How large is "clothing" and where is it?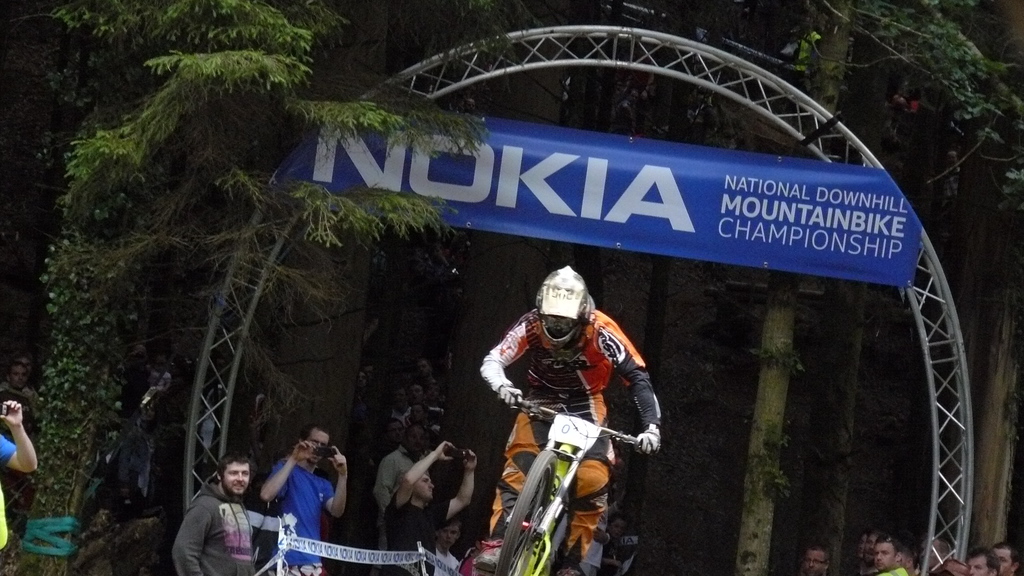
Bounding box: x1=477 y1=309 x2=669 y2=575.
